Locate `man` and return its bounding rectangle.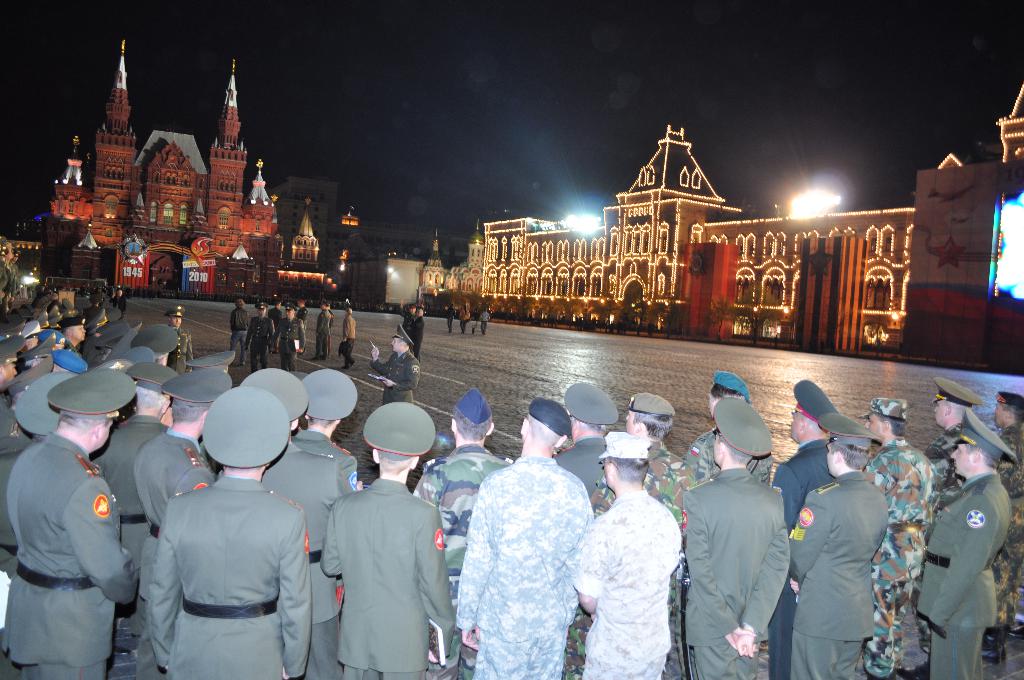
x1=293 y1=376 x2=371 y2=495.
